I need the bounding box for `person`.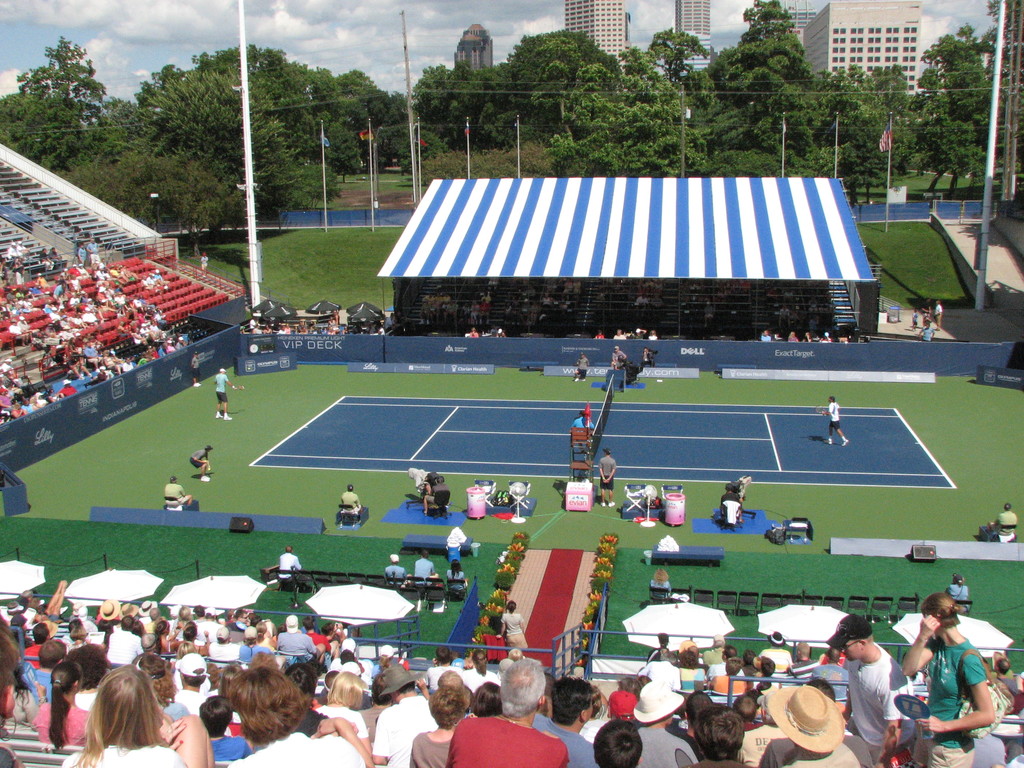
Here it is: <box>994,658,1018,696</box>.
